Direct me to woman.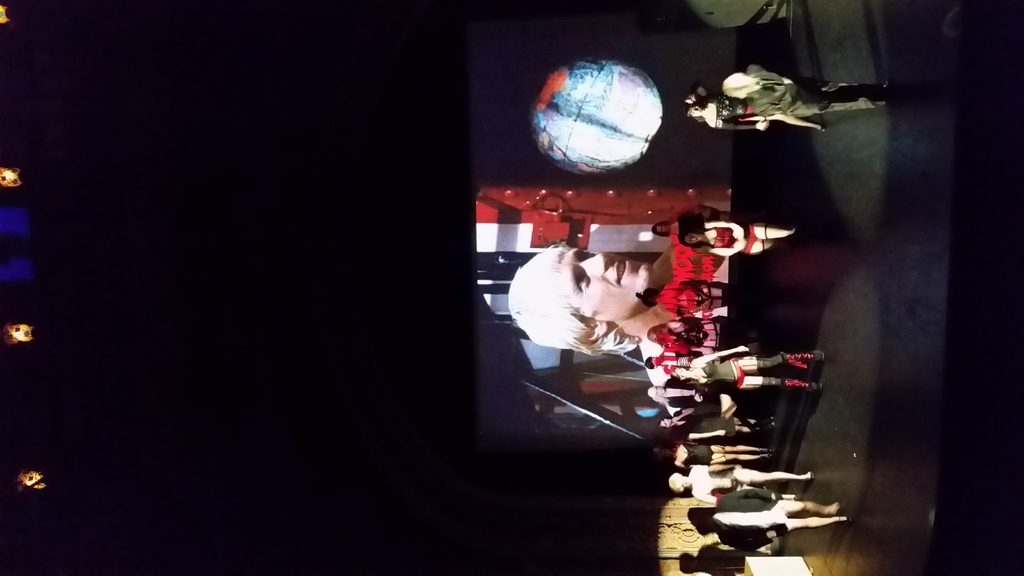
Direction: 647 317 755 351.
